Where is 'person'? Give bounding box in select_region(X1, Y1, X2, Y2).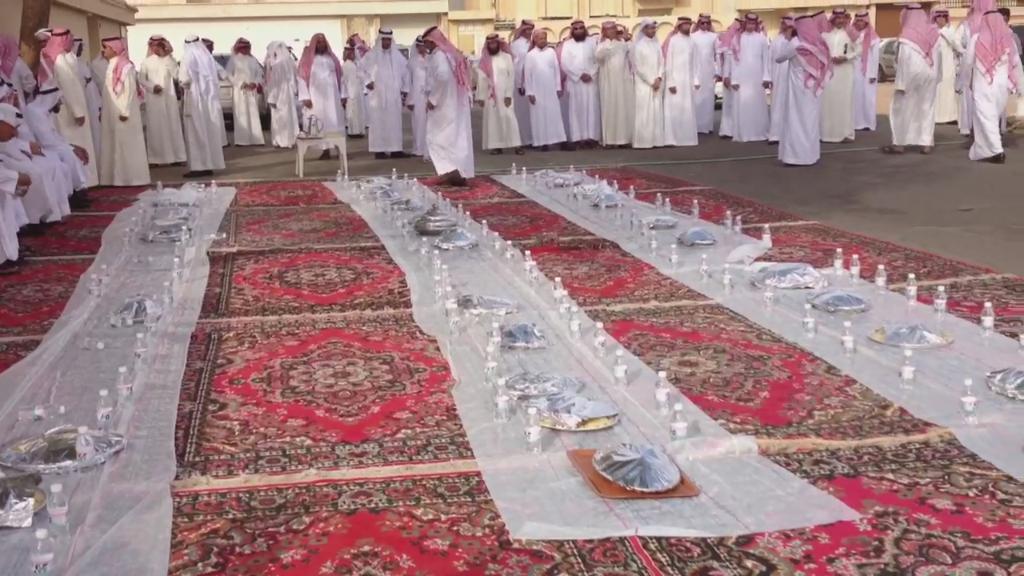
select_region(407, 22, 475, 182).
